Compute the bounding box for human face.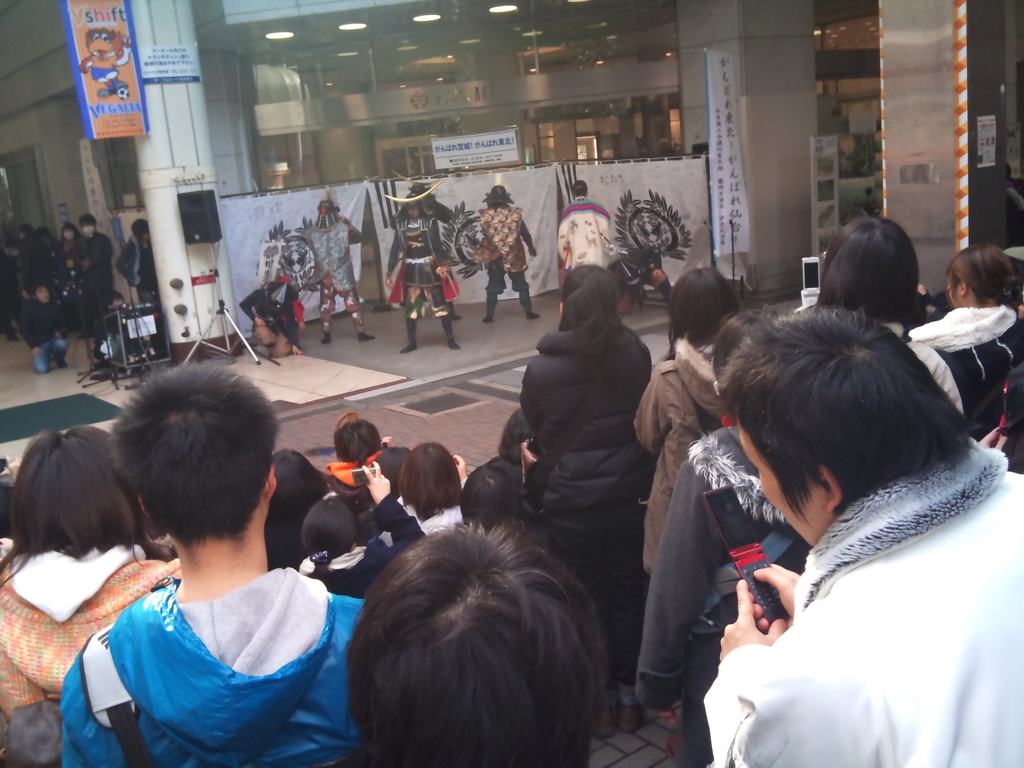
(36,285,51,303).
